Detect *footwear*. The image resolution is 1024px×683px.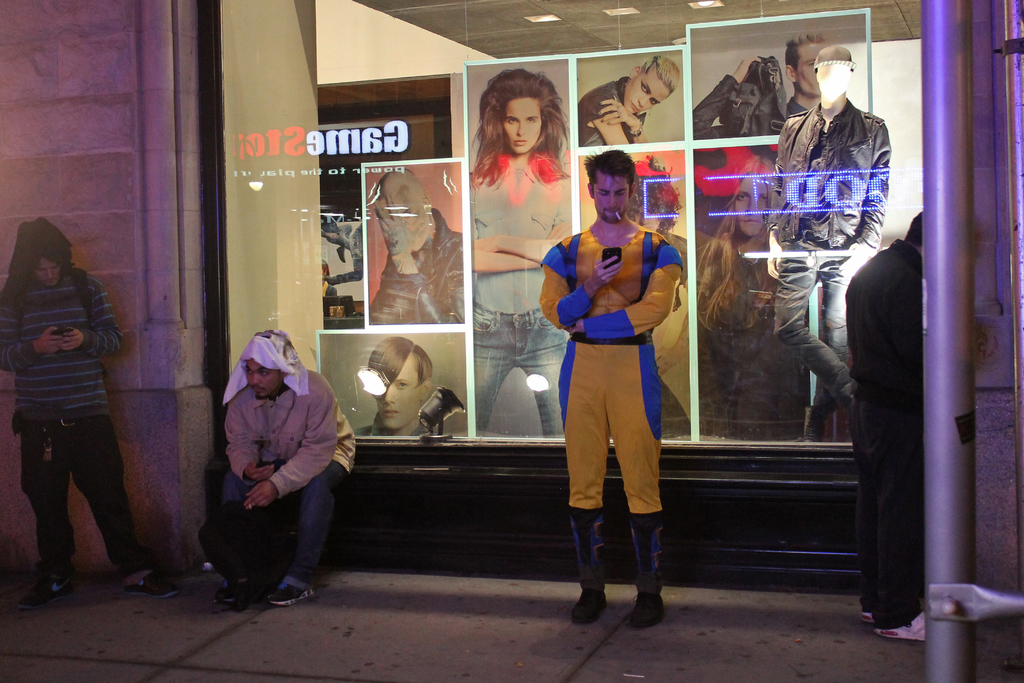
l=18, t=577, r=76, b=612.
